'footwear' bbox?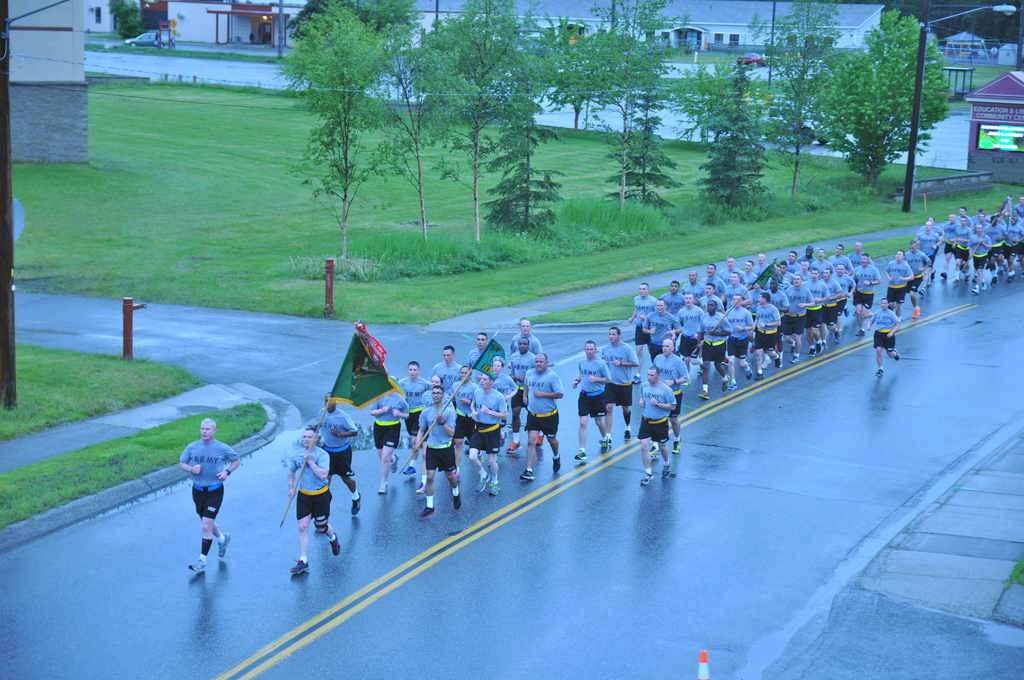
l=822, t=343, r=827, b=348
